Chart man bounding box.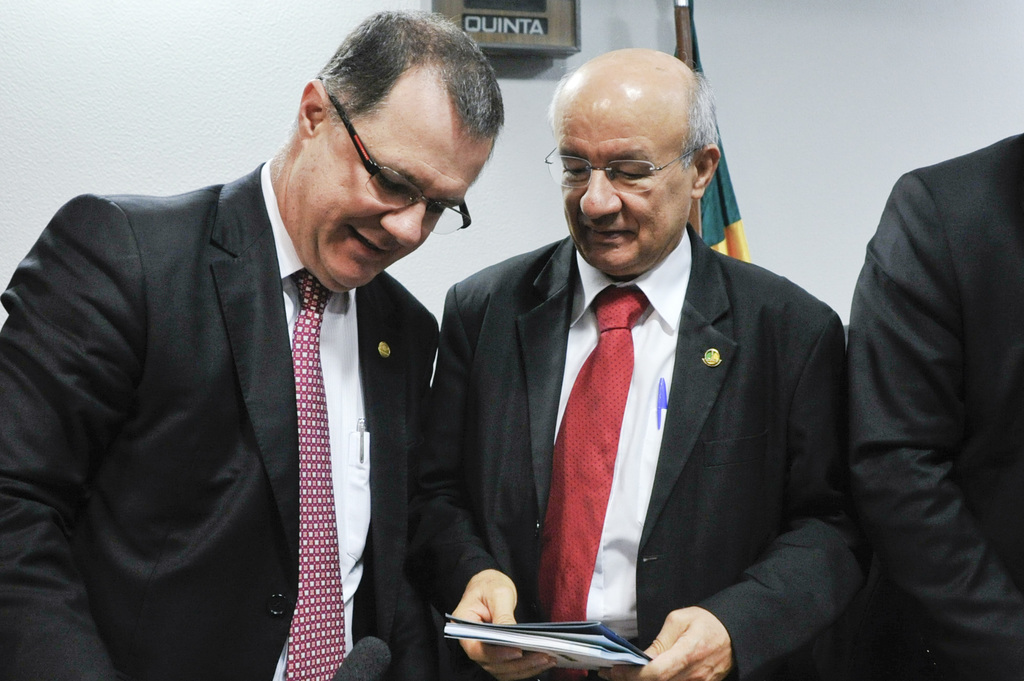
Charted: select_region(850, 133, 1023, 680).
